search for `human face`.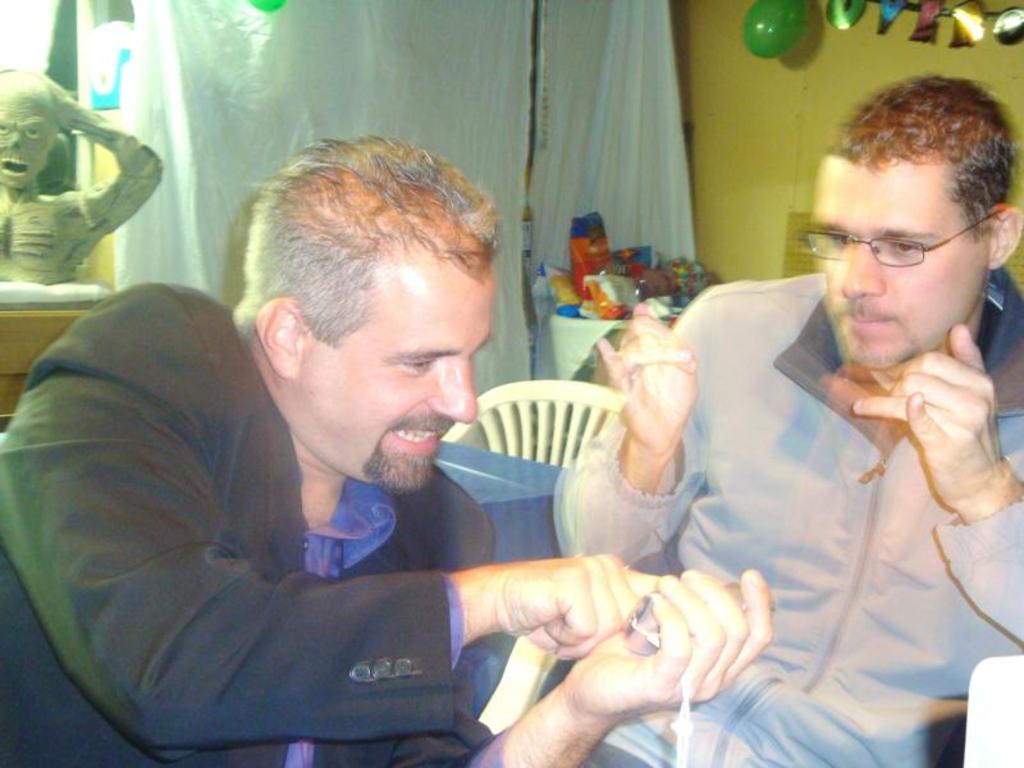
Found at box(808, 152, 995, 370).
